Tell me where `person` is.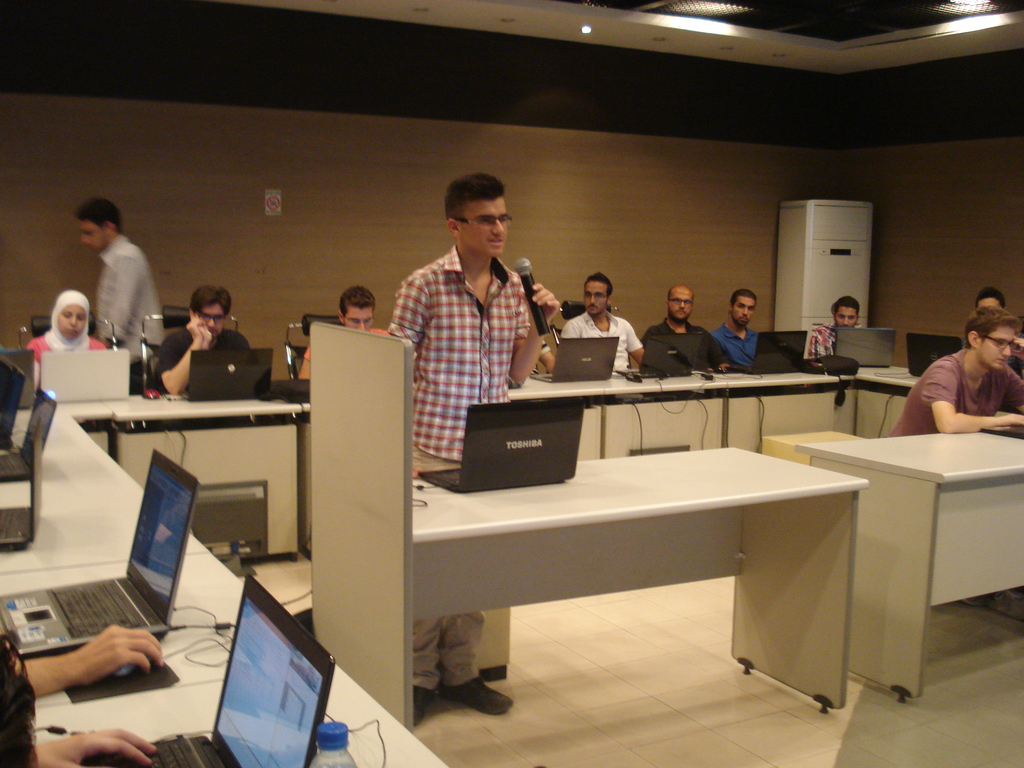
`person` is at (left=382, top=171, right=563, bottom=716).
